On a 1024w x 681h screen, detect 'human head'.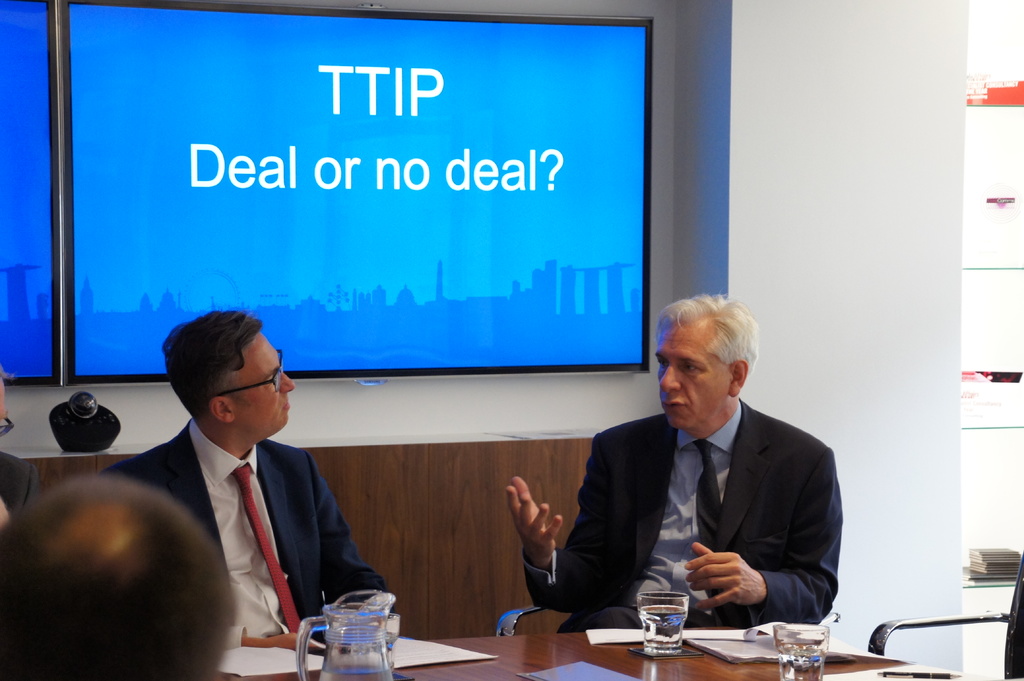
Rect(157, 310, 287, 451).
